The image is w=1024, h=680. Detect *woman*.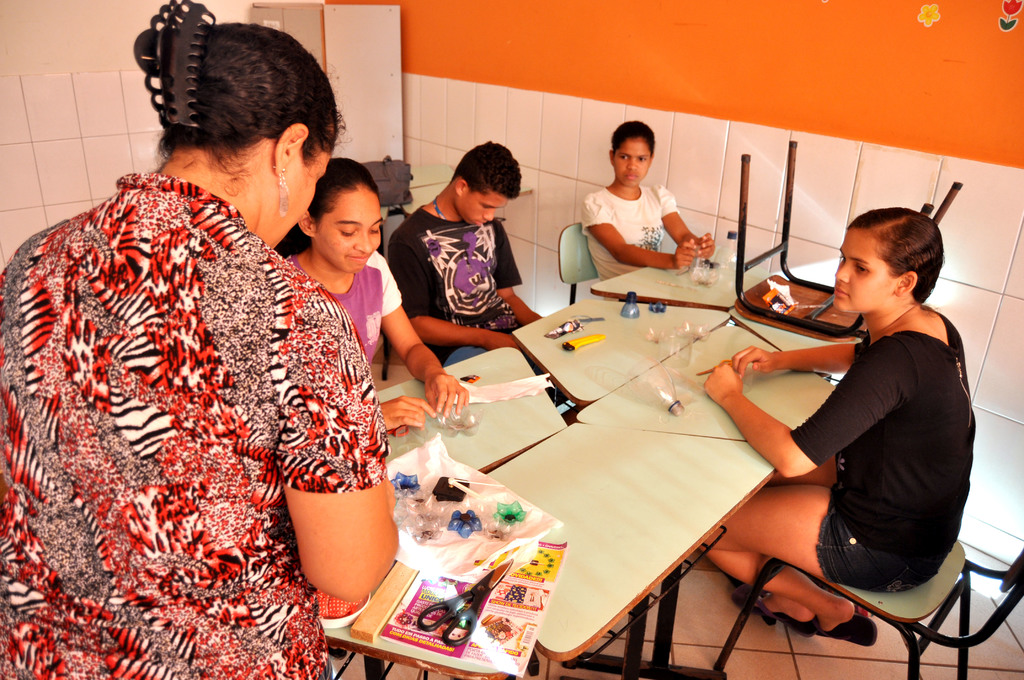
Detection: select_region(31, 7, 383, 679).
